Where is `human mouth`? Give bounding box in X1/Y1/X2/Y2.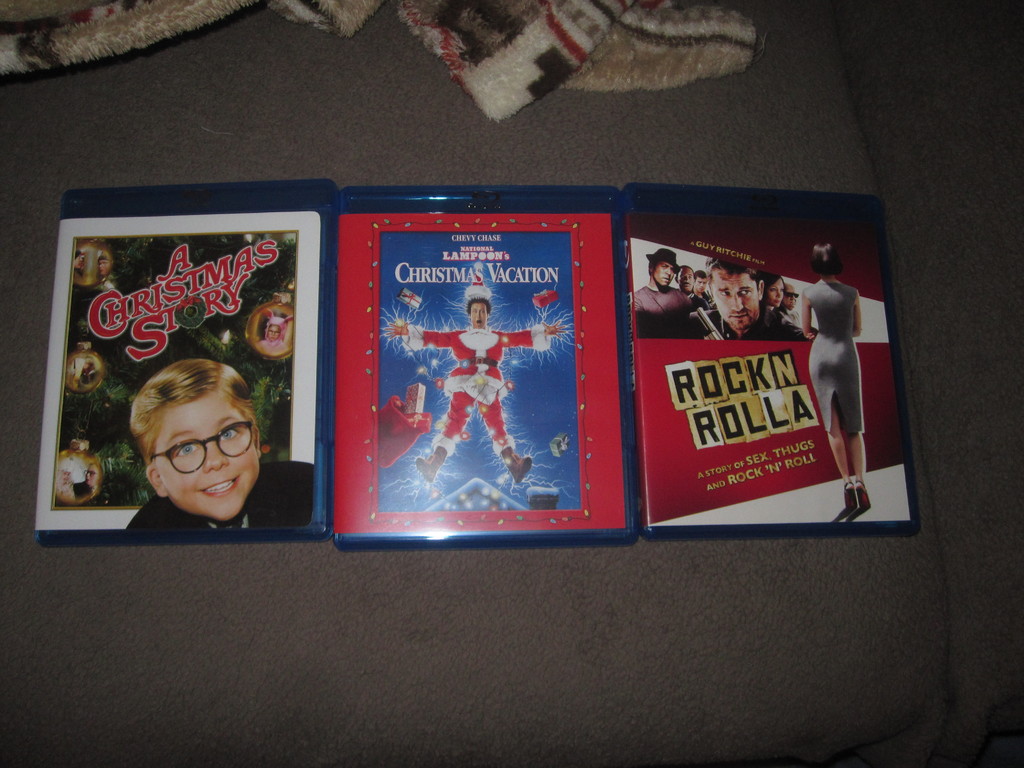
773/299/782/305.
